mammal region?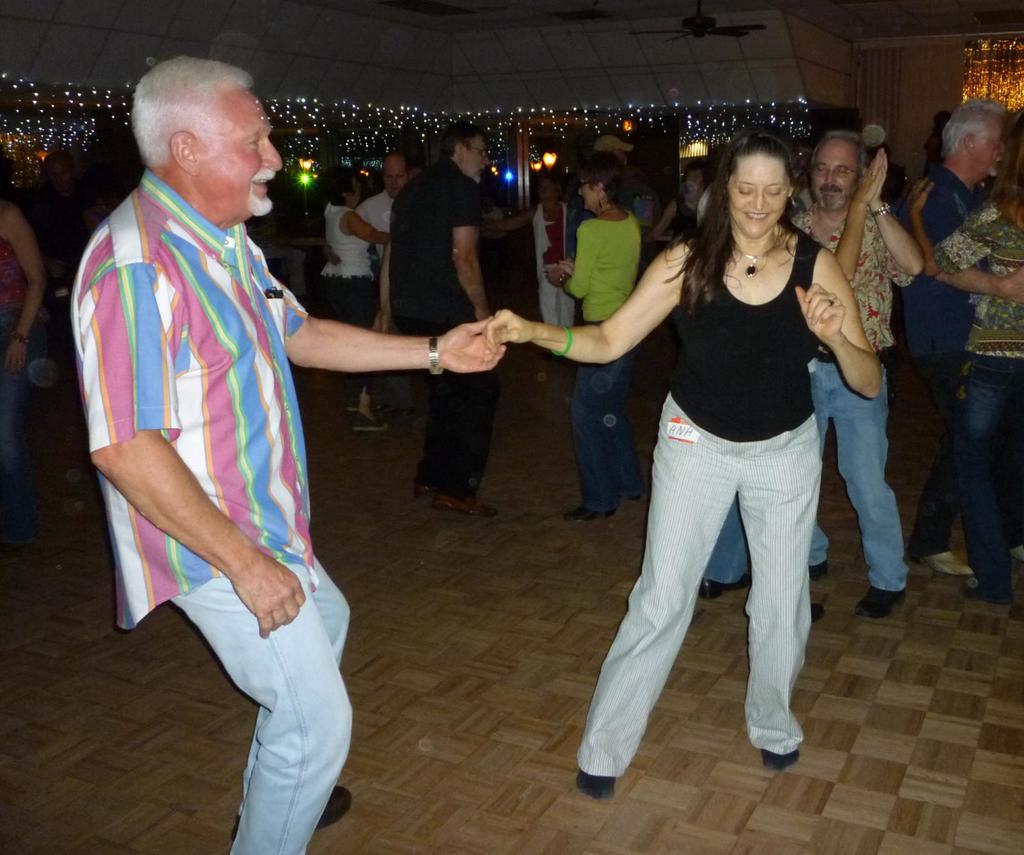
BBox(706, 177, 882, 598)
